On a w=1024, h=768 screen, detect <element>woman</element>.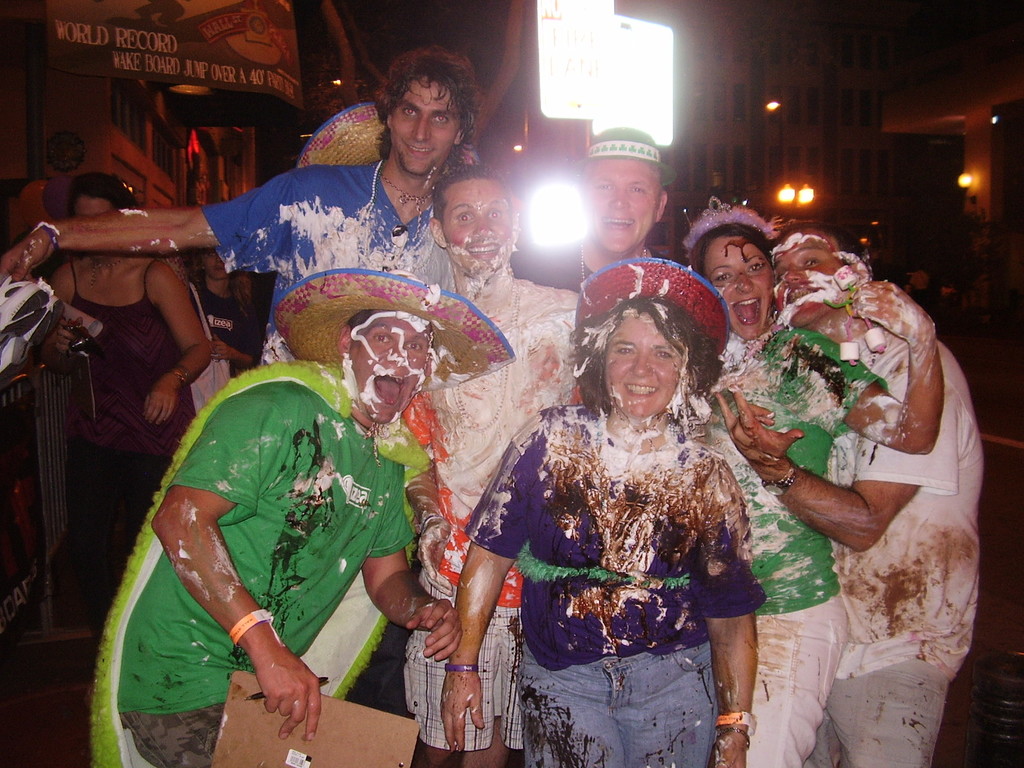
rect(39, 168, 207, 667).
